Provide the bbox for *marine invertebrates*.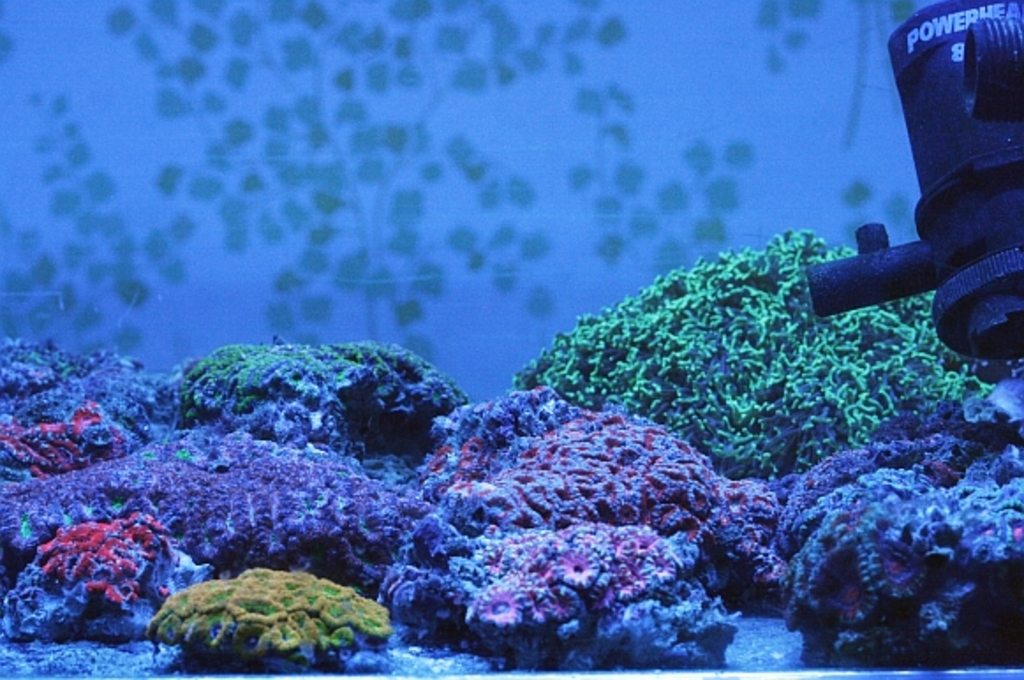
x1=150 y1=569 x2=382 y2=676.
